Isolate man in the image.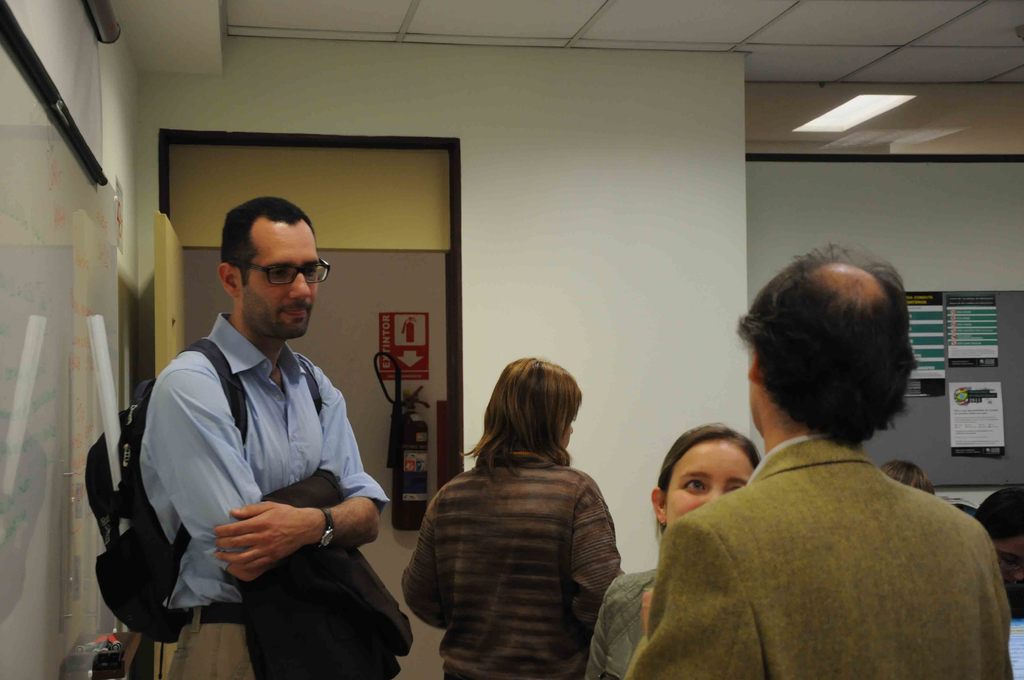
Isolated region: bbox=[131, 200, 392, 679].
